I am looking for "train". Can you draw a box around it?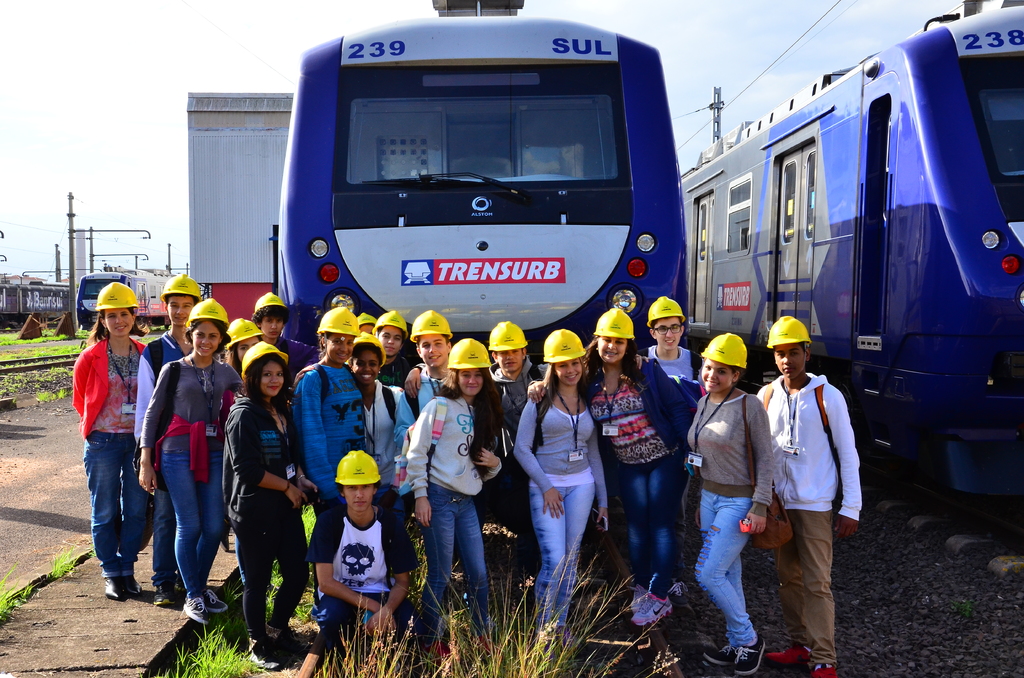
Sure, the bounding box is (0, 276, 73, 332).
